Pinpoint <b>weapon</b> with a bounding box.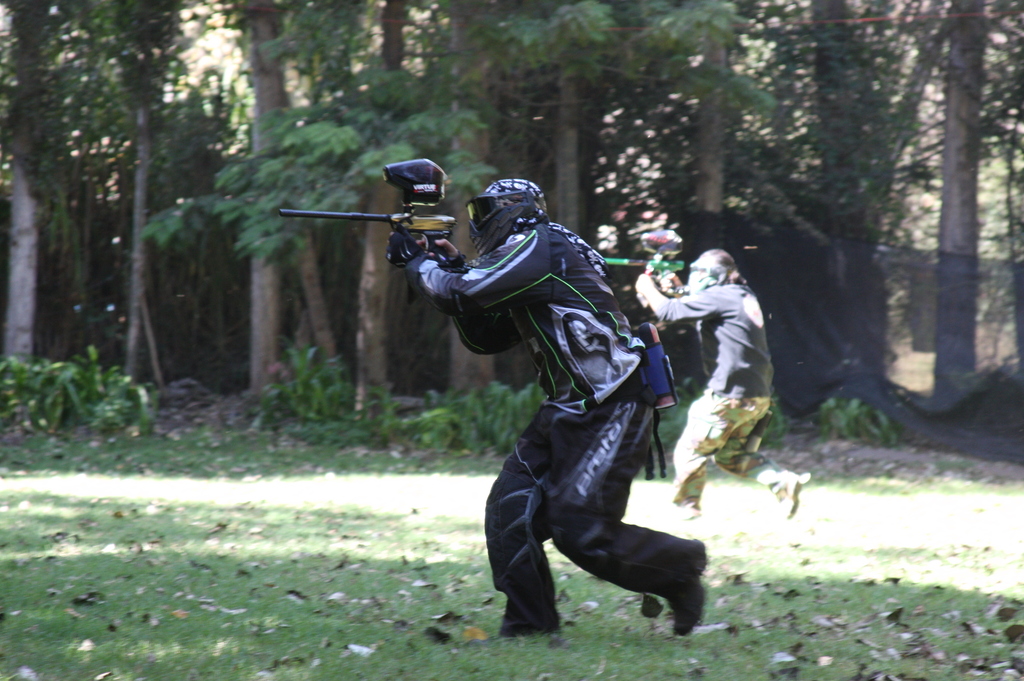
box(273, 150, 462, 273).
